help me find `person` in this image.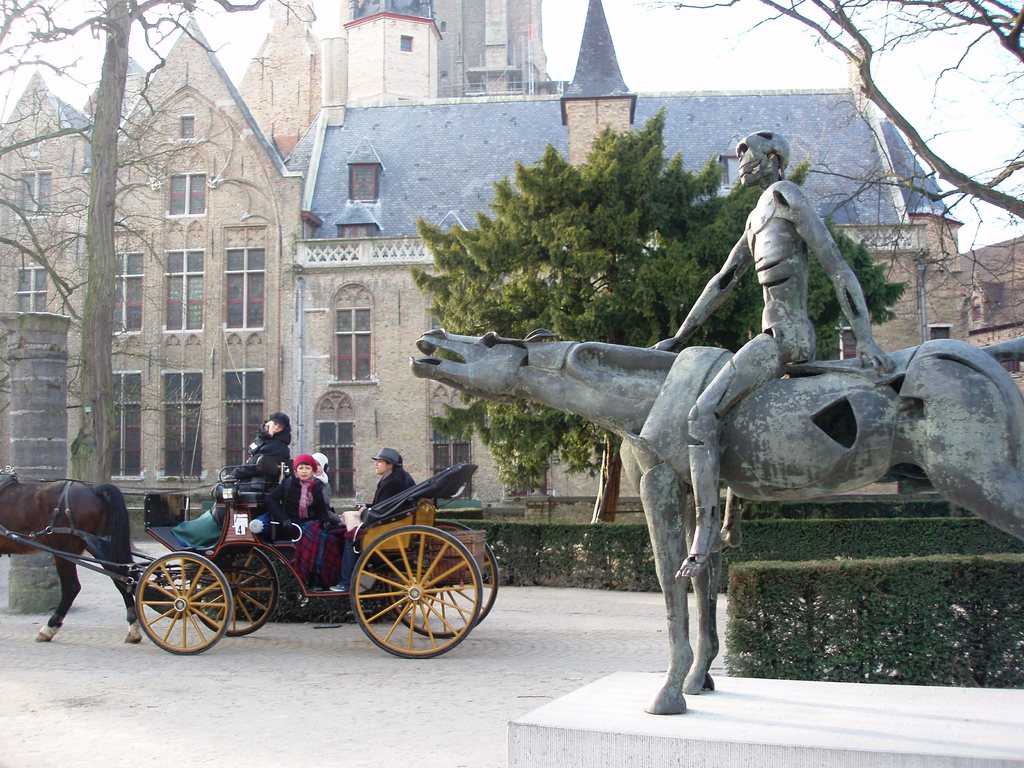
Found it: select_region(328, 447, 410, 592).
